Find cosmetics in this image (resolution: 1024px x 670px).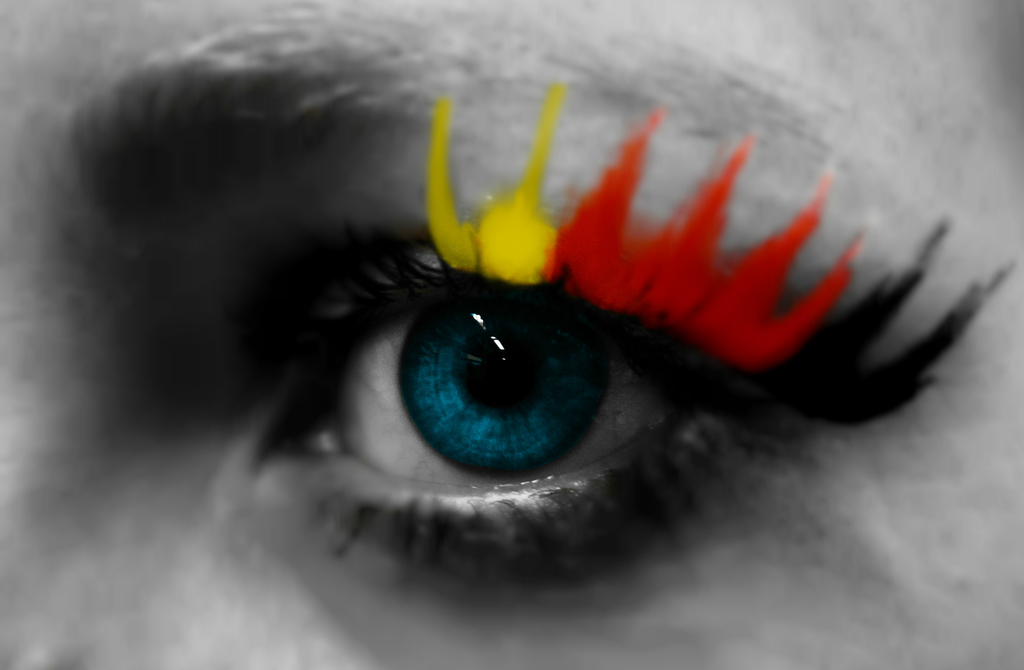
detection(228, 226, 746, 576).
